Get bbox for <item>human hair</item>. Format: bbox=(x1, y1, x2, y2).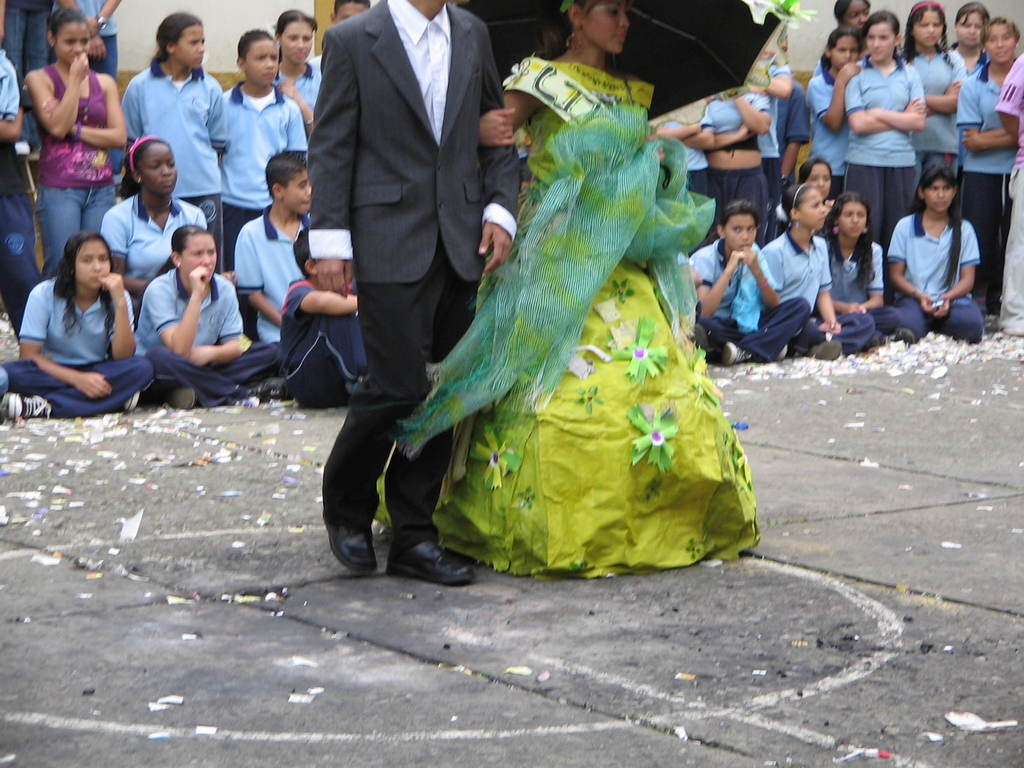
bbox=(47, 8, 84, 62).
